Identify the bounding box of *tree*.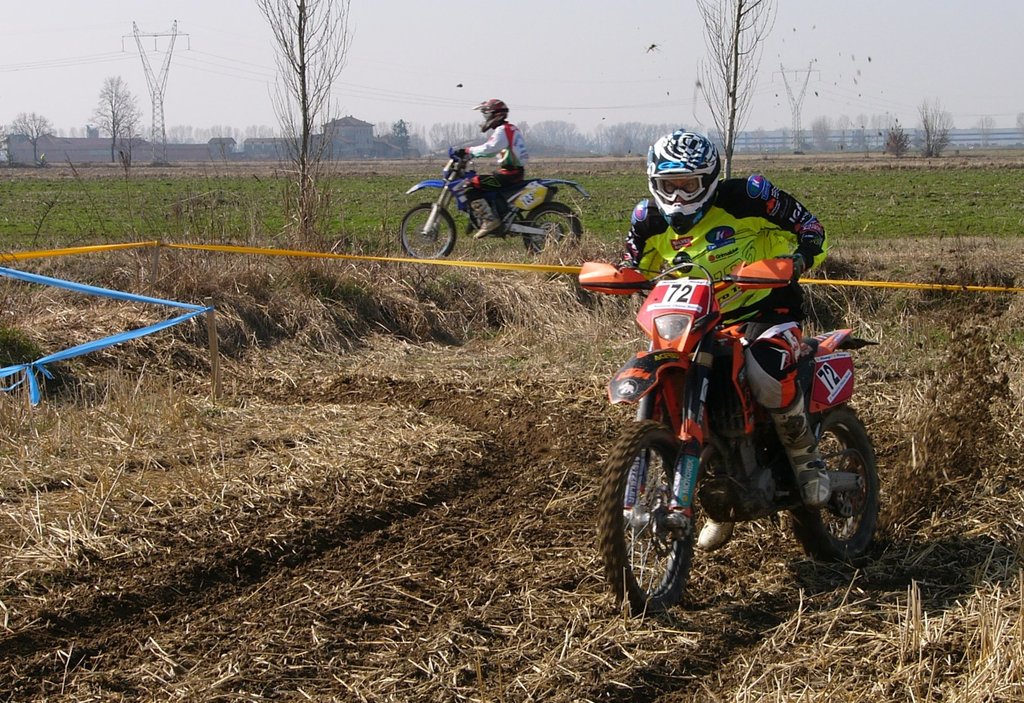
(left=753, top=125, right=766, bottom=158).
